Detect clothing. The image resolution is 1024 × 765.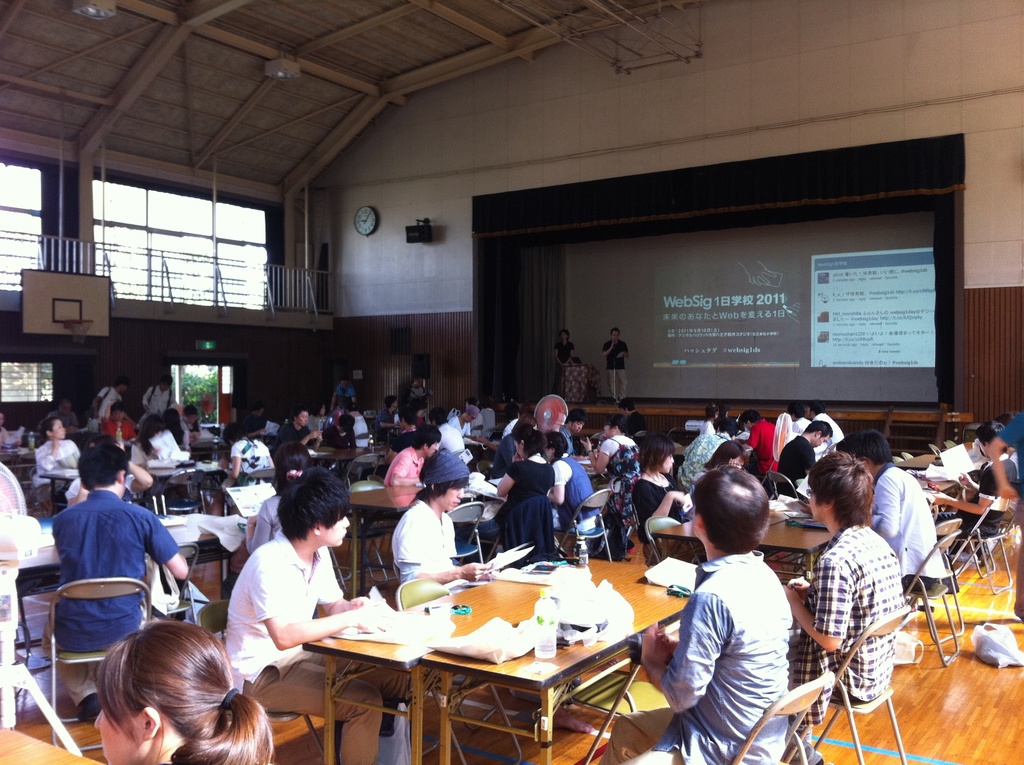
<bbox>547, 455, 612, 530</bbox>.
